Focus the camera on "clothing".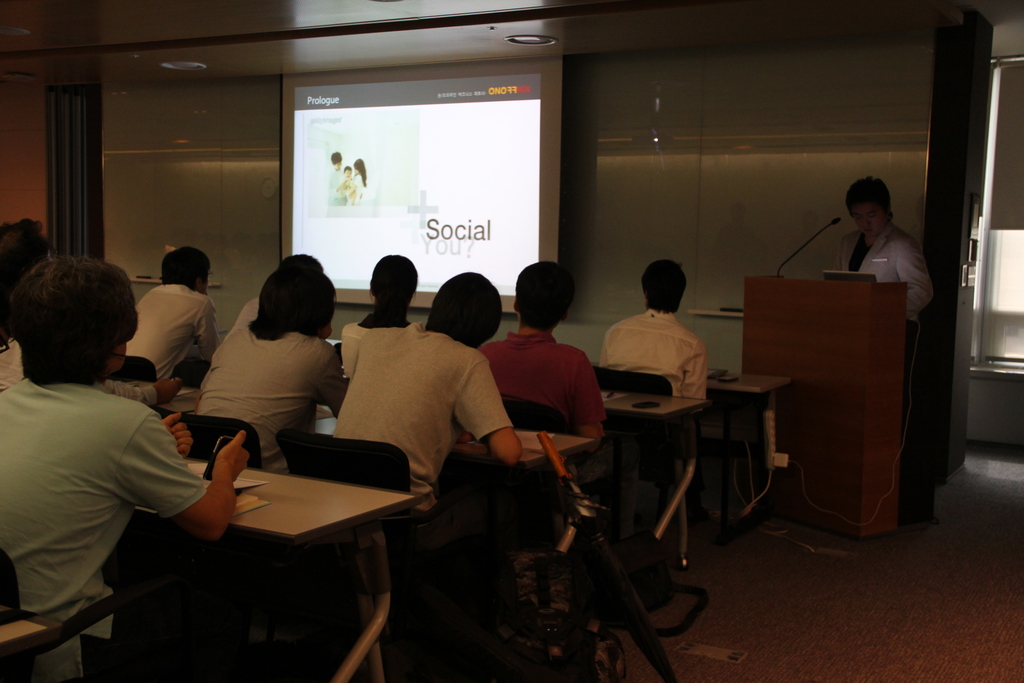
Focus region: pyautogui.locateOnScreen(476, 325, 603, 438).
